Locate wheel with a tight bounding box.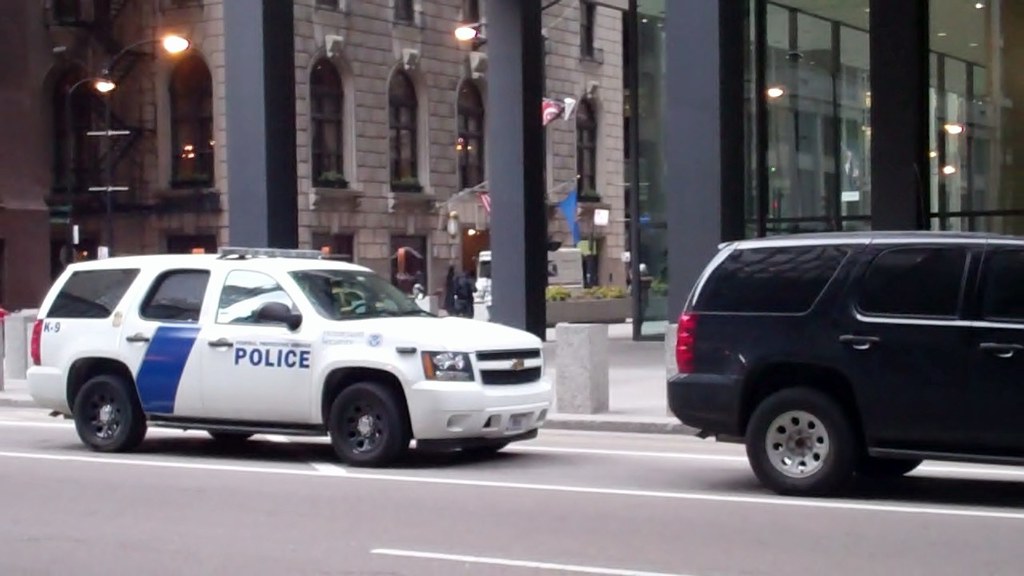
detection(874, 454, 922, 475).
